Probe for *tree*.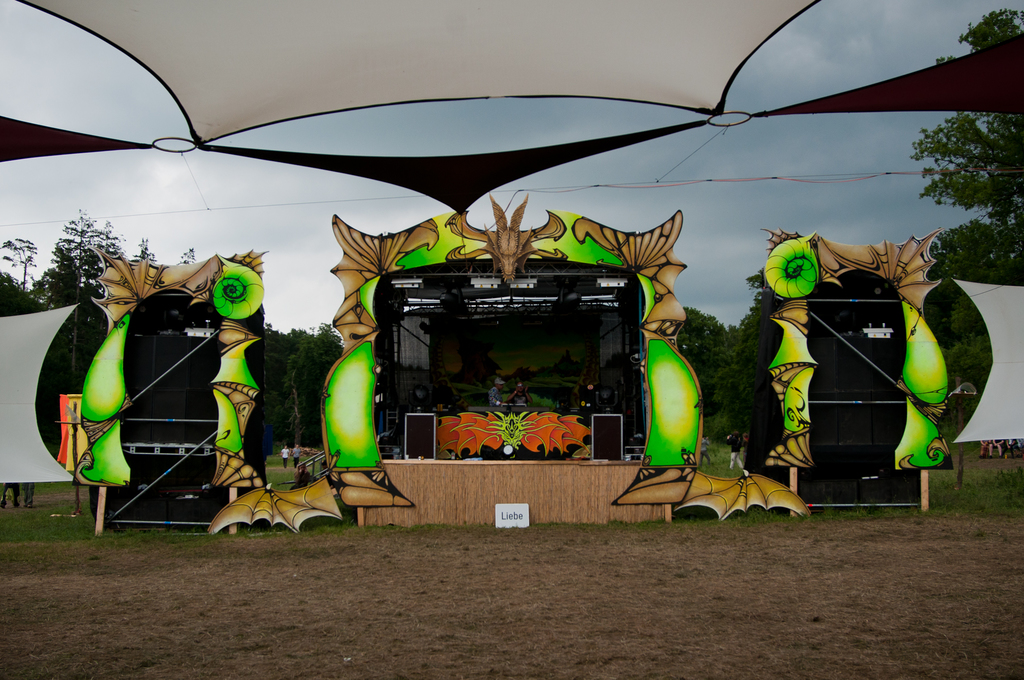
Probe result: rect(246, 320, 360, 460).
